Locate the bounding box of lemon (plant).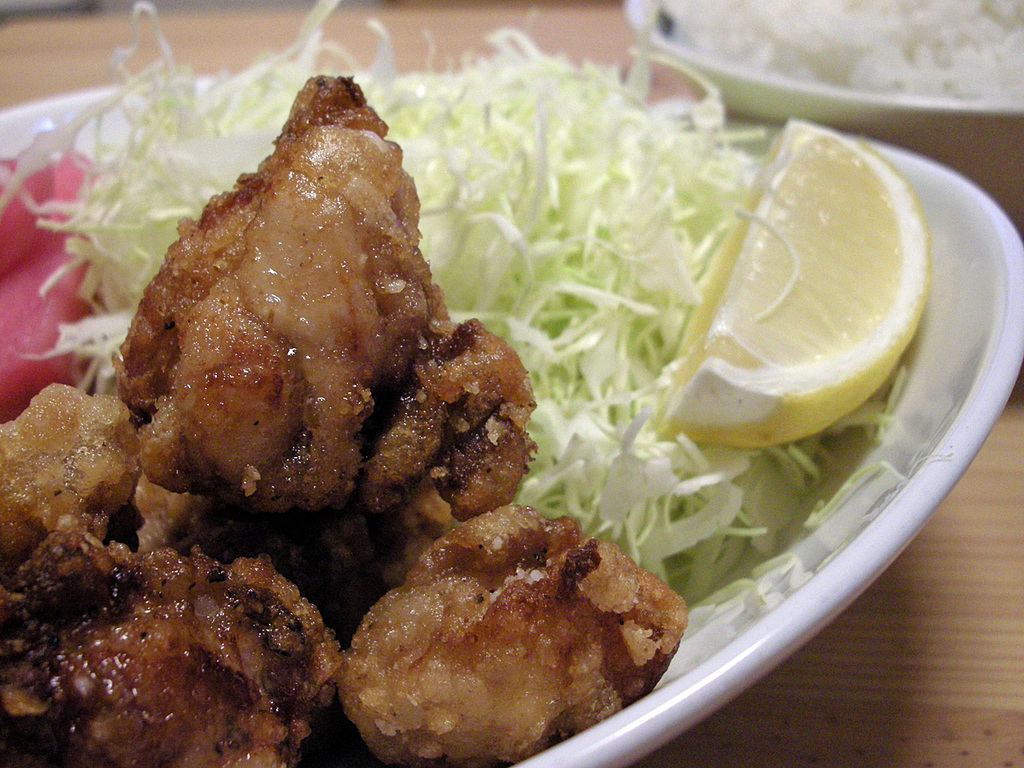
Bounding box: <region>658, 116, 934, 448</region>.
